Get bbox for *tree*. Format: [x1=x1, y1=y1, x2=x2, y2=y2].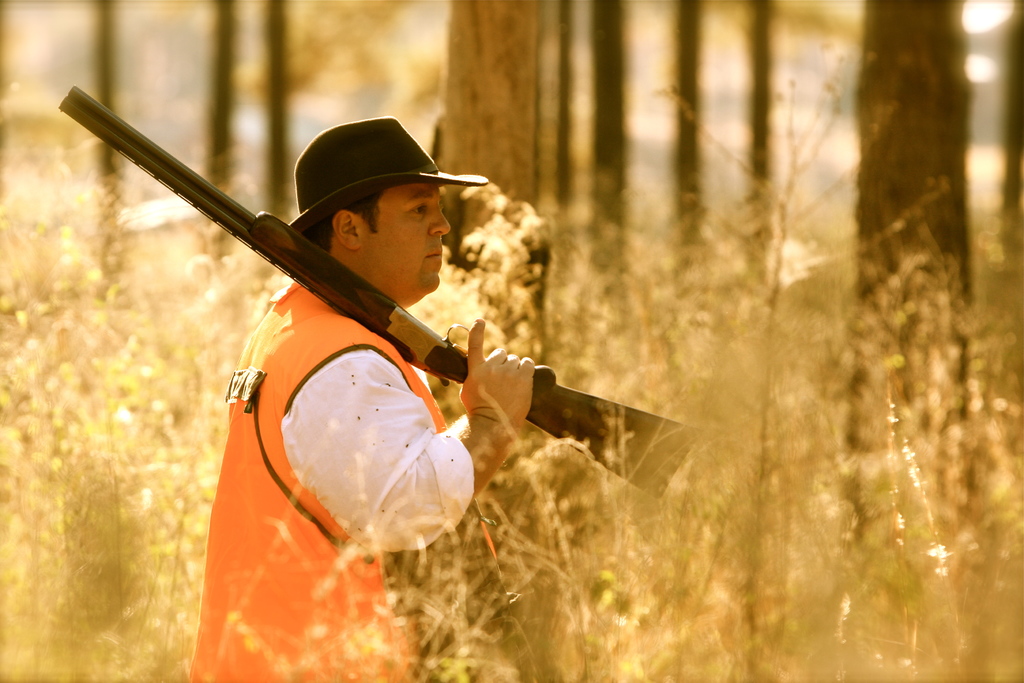
[x1=444, y1=0, x2=543, y2=322].
